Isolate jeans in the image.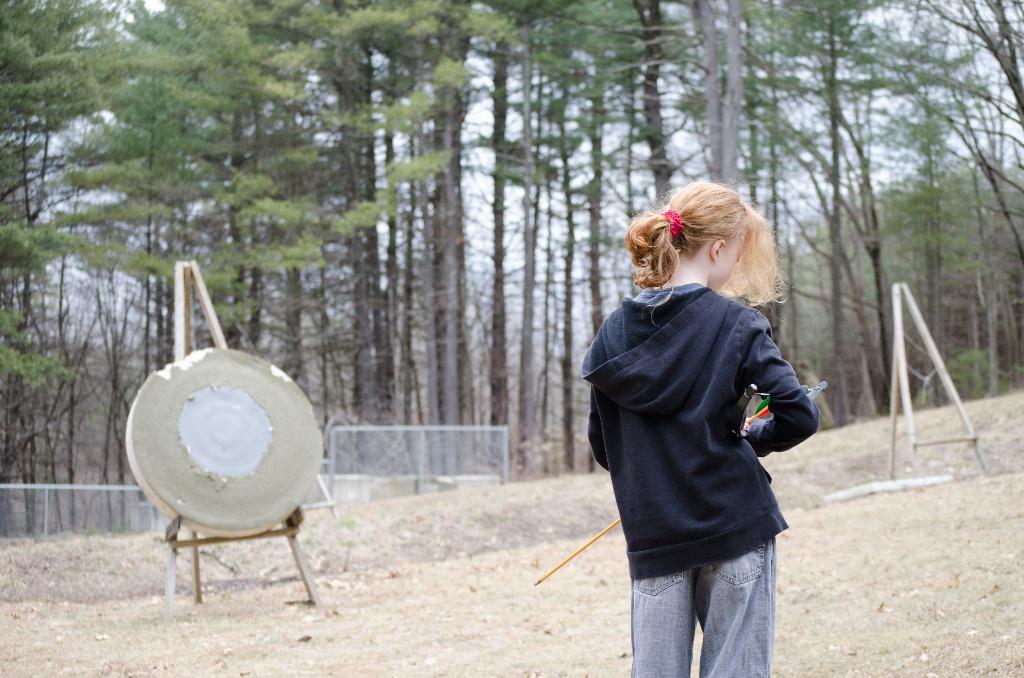
Isolated region: [left=630, top=530, right=772, bottom=677].
